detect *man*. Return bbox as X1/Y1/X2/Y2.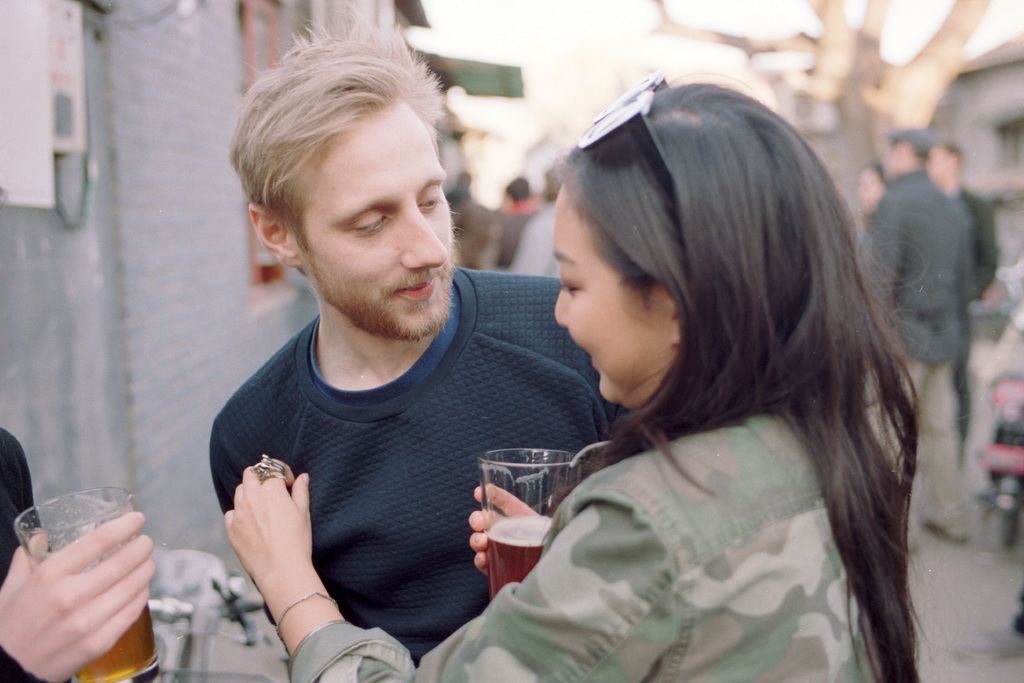
925/147/1000/446.
